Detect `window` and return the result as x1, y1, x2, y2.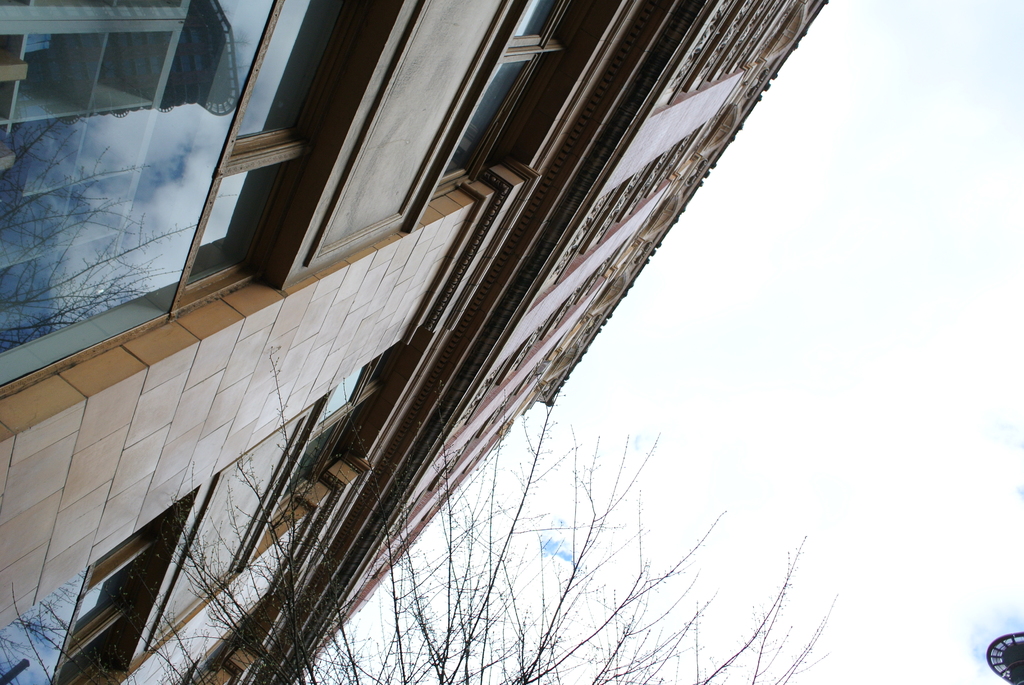
57, 488, 198, 684.
